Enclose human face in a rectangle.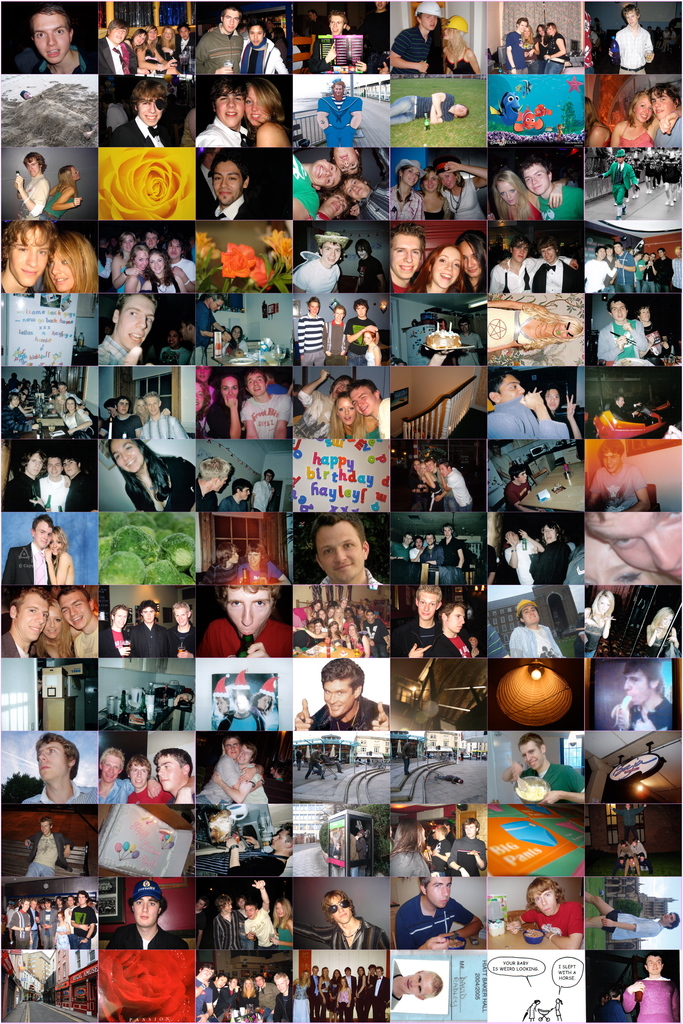
bbox=(417, 12, 438, 31).
